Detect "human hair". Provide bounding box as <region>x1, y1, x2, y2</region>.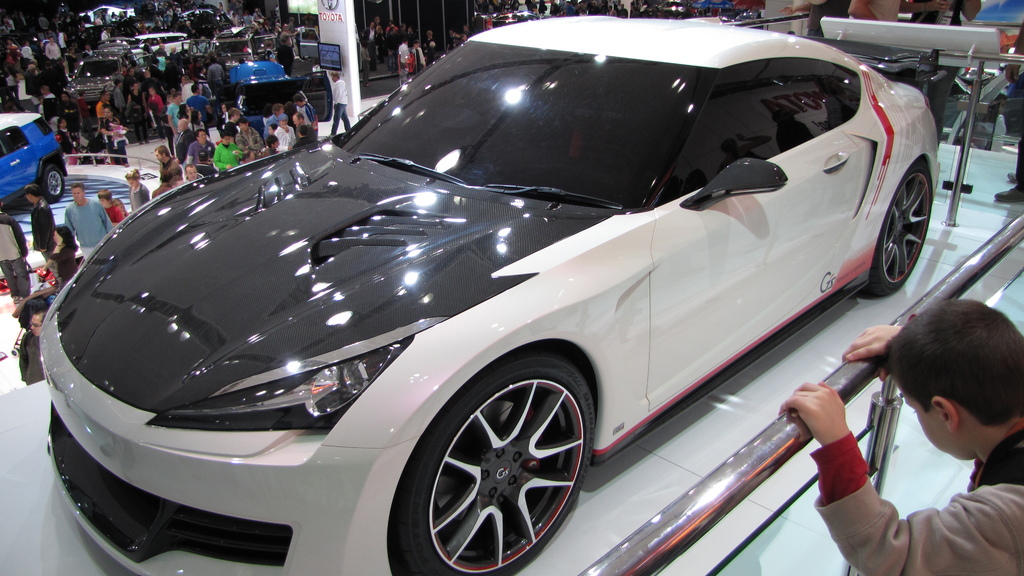
<region>156, 146, 169, 159</region>.
